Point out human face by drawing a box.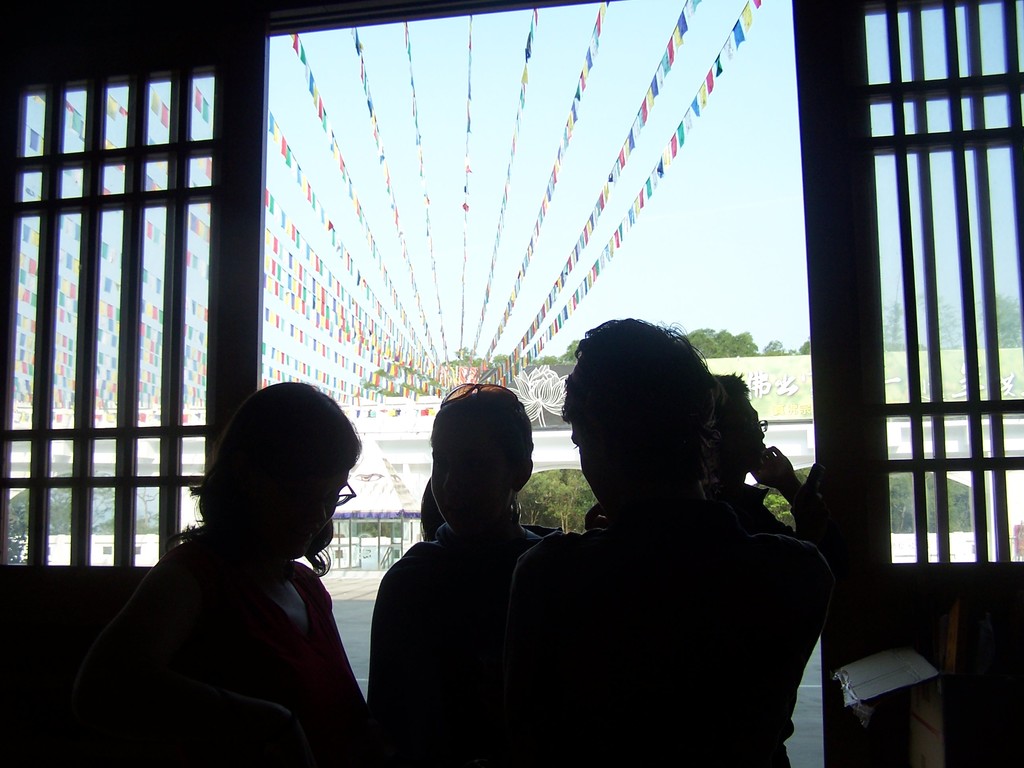
x1=424, y1=431, x2=514, y2=530.
